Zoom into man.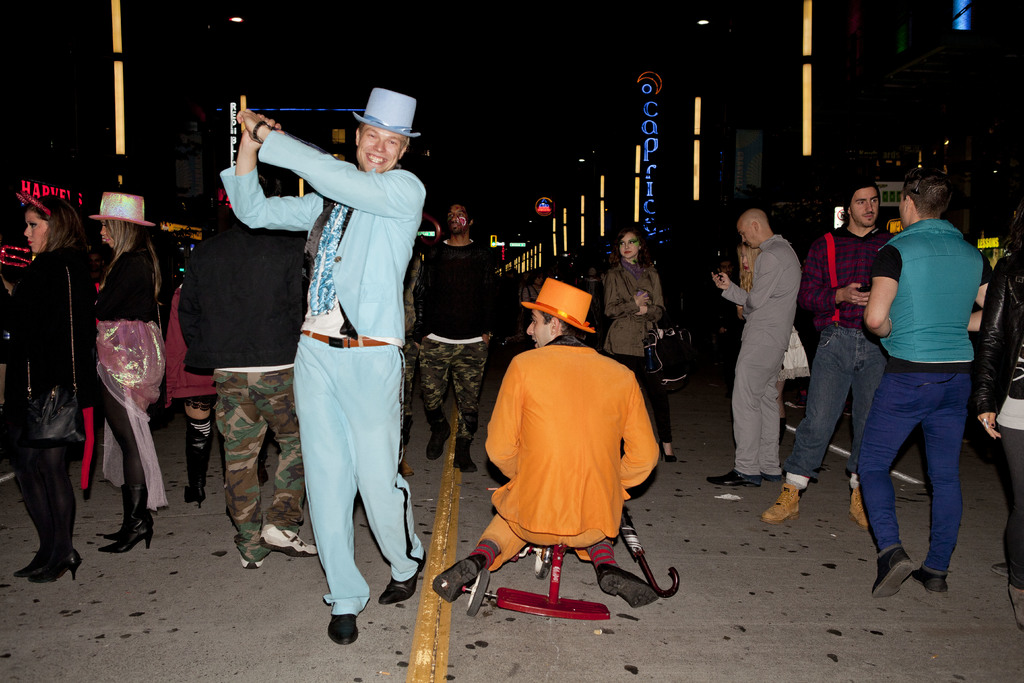
Zoom target: [714,253,740,402].
